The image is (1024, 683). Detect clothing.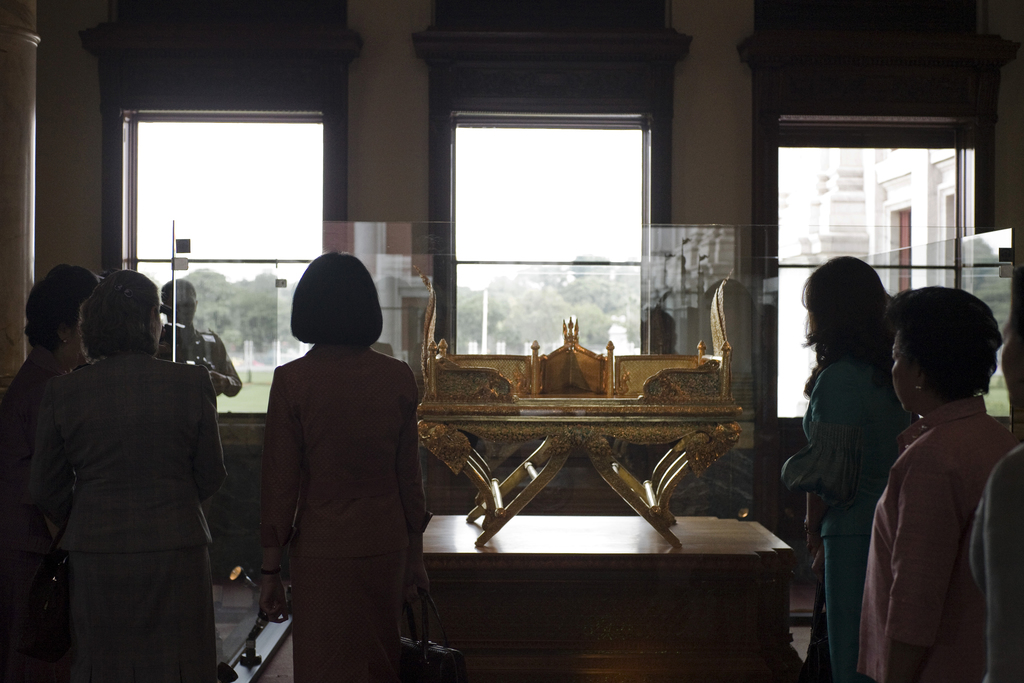
Detection: rect(22, 306, 233, 672).
